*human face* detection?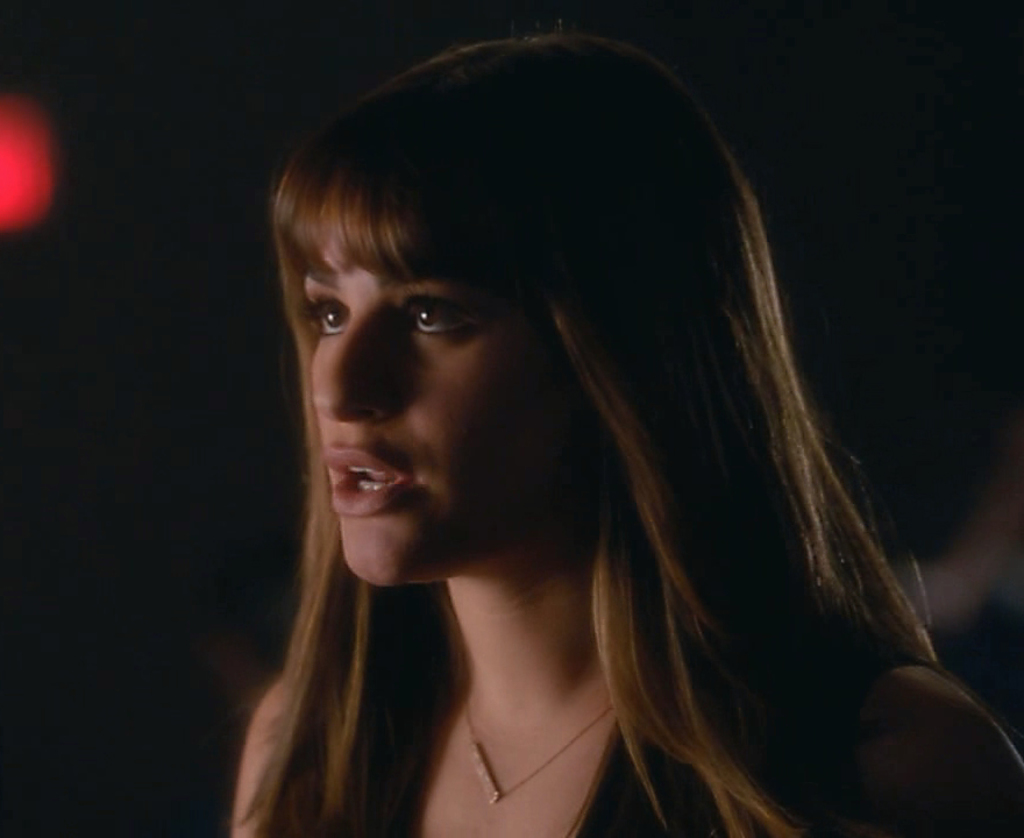
rect(300, 199, 610, 576)
